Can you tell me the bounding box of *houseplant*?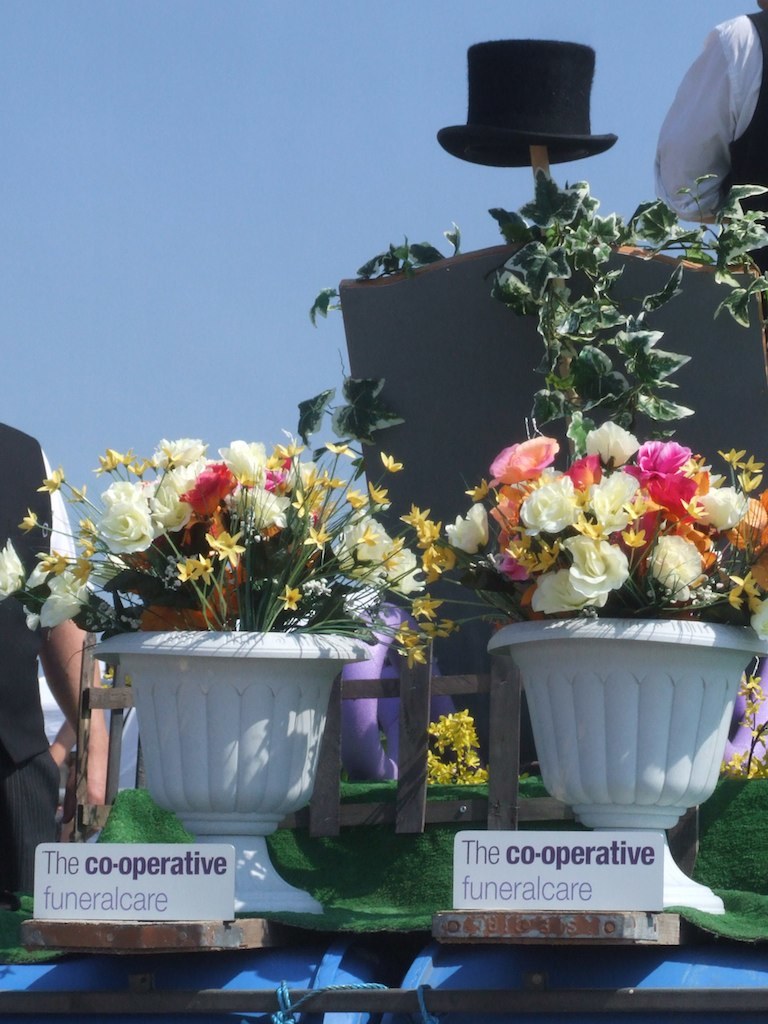
<region>19, 423, 455, 913</region>.
